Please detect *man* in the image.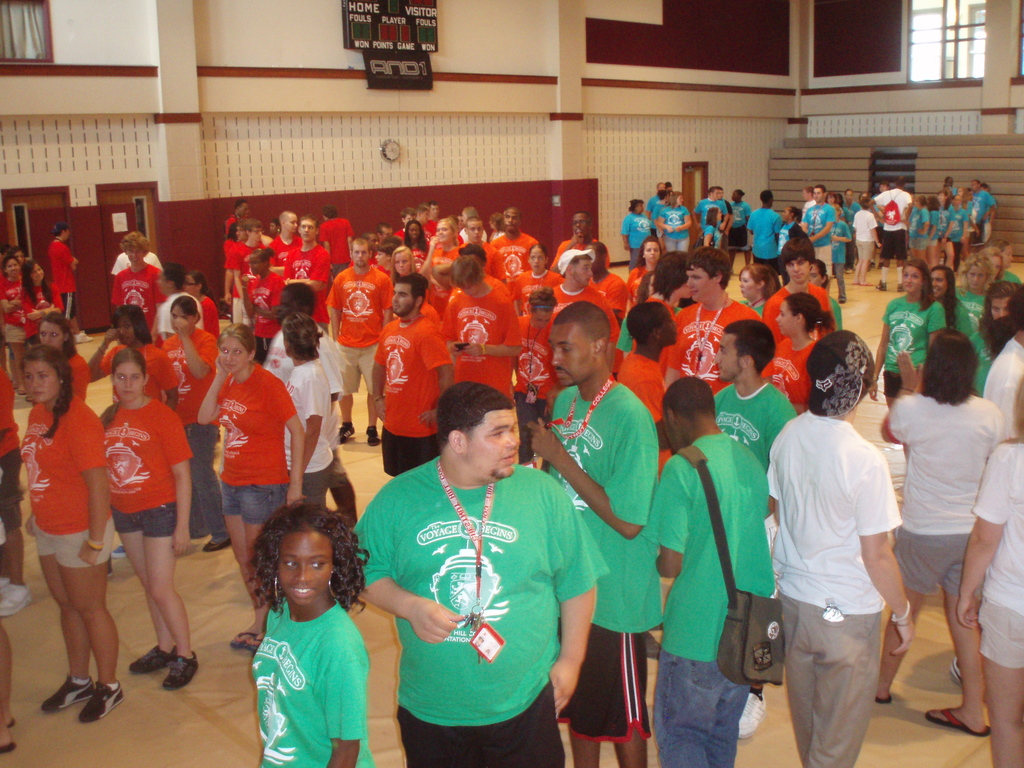
Rect(374, 219, 393, 246).
